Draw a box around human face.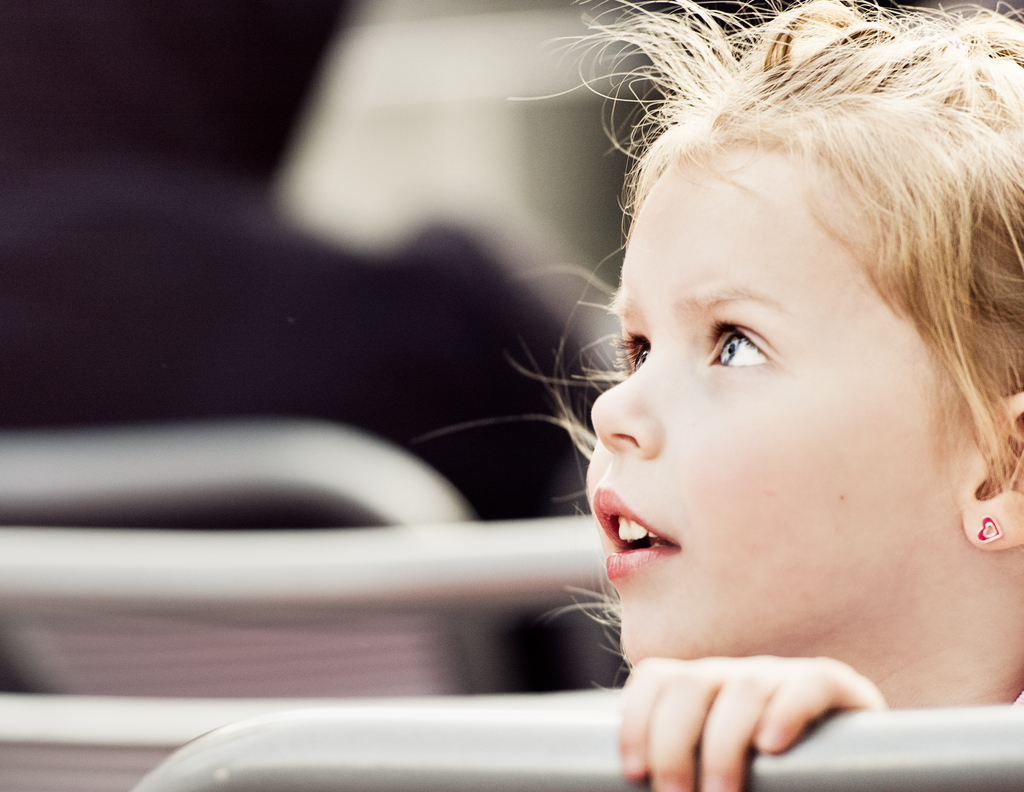
{"x1": 581, "y1": 63, "x2": 986, "y2": 688}.
